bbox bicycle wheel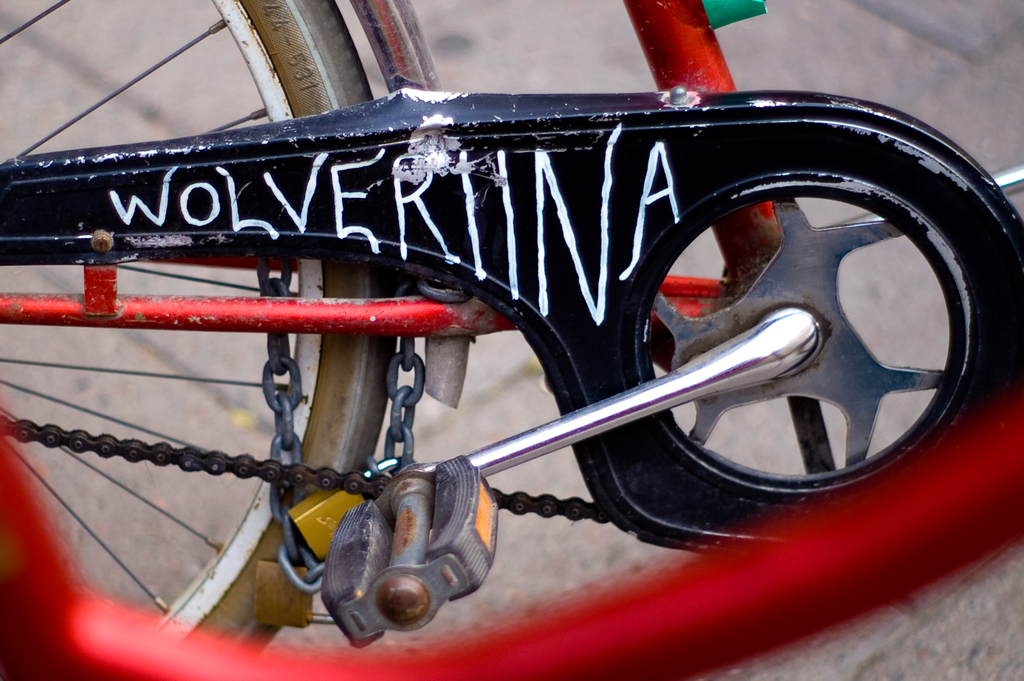
[x1=0, y1=0, x2=387, y2=657]
